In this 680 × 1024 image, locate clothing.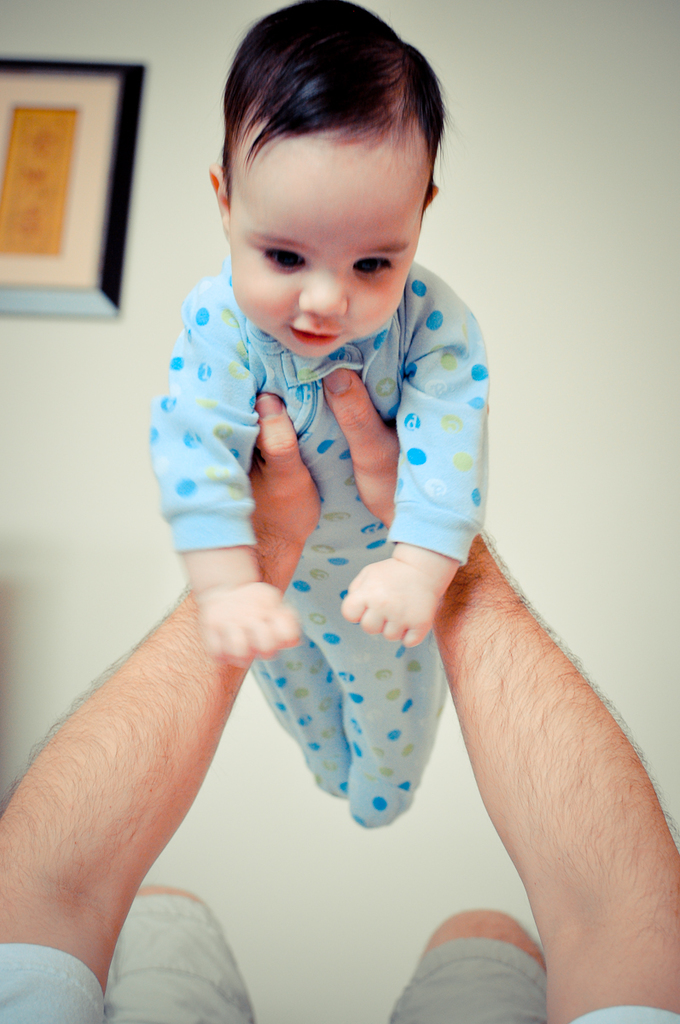
Bounding box: locate(166, 192, 491, 840).
